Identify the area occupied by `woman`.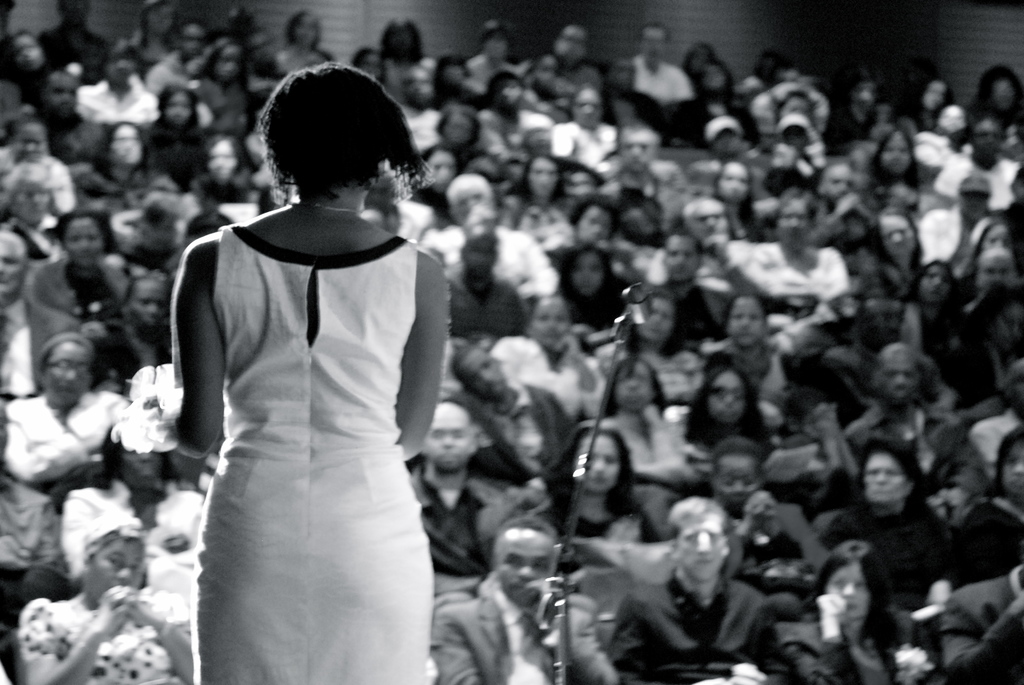
Area: (left=497, top=159, right=567, bottom=244).
